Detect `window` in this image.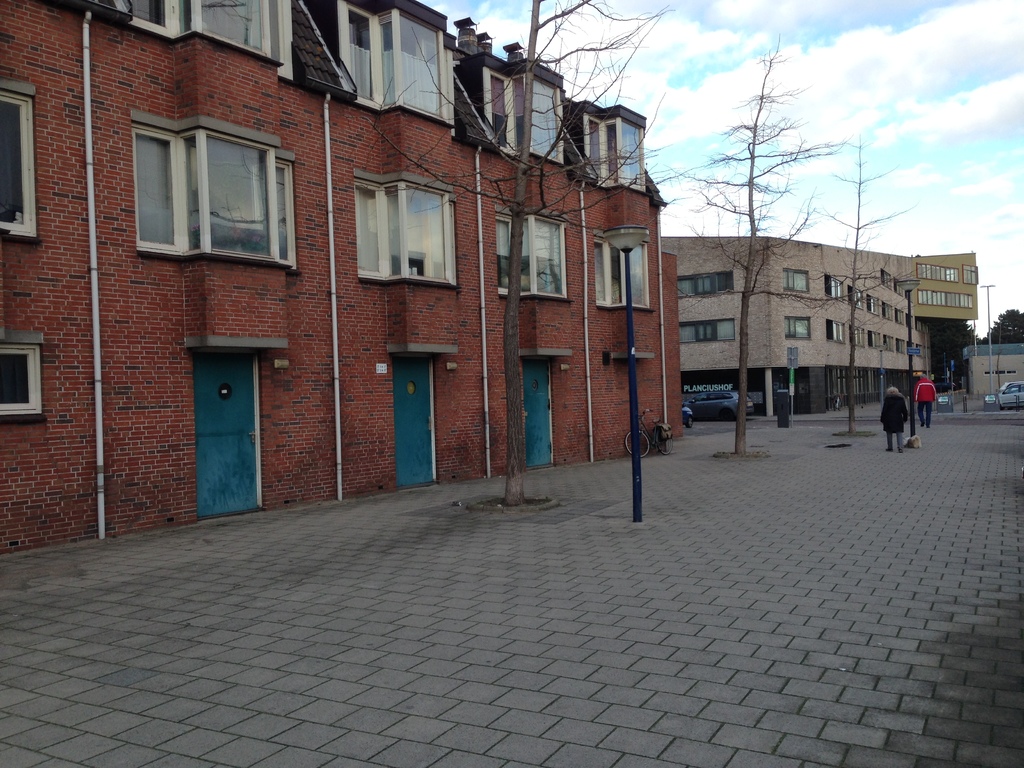
Detection: 122 0 287 65.
